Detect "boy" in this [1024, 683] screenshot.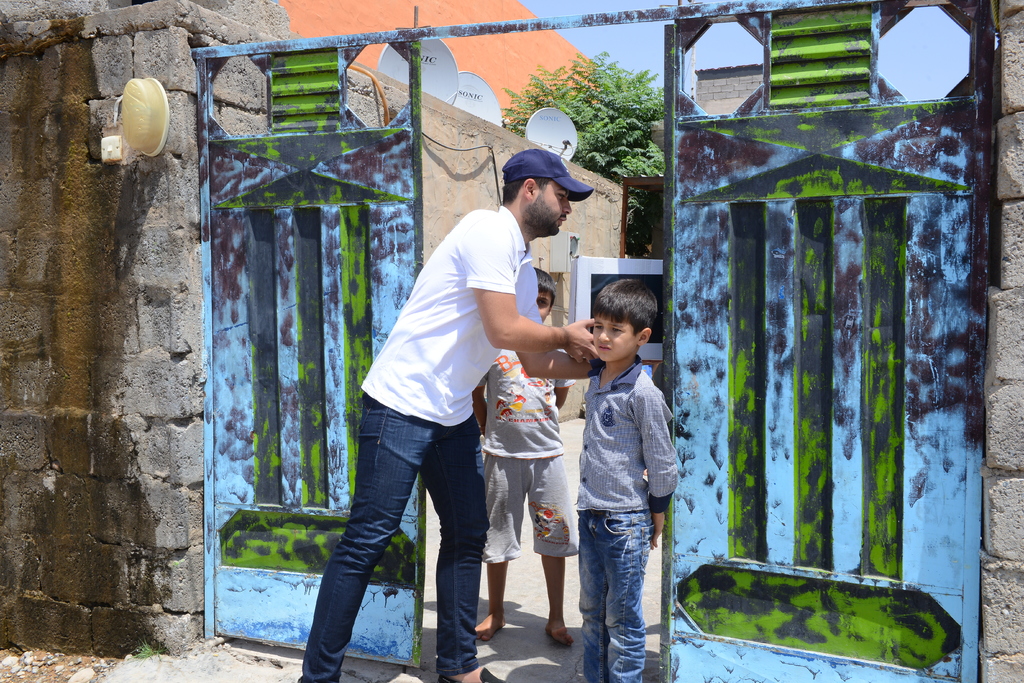
Detection: box=[572, 273, 678, 682].
